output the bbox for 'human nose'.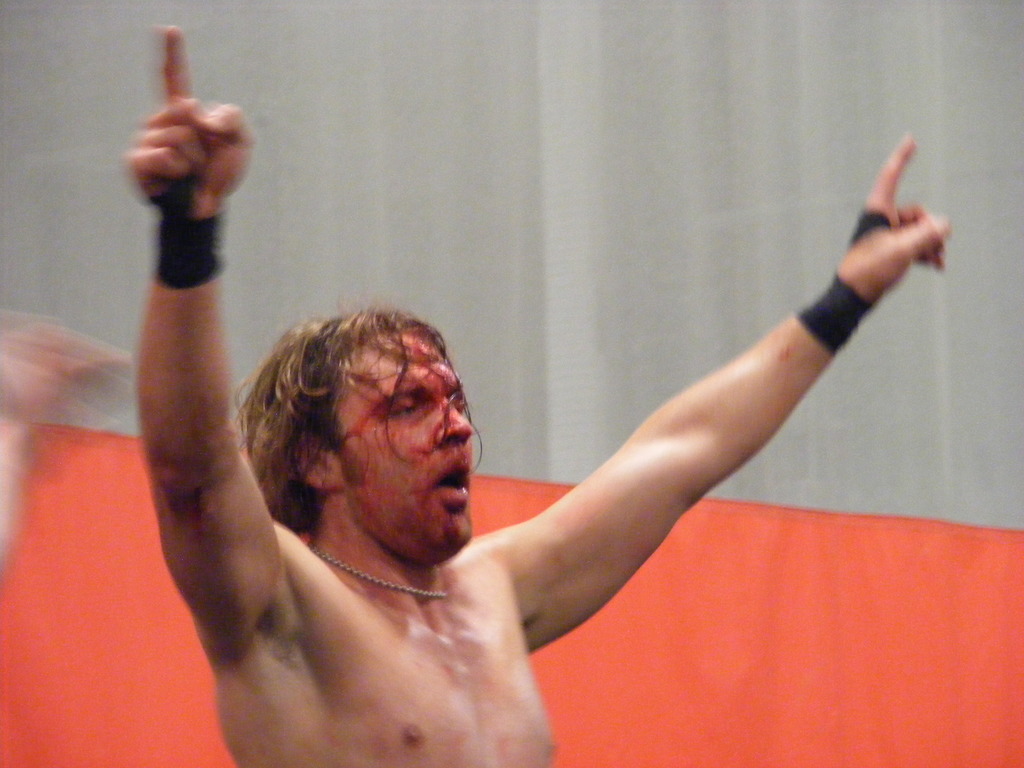
(left=435, top=400, right=478, bottom=445).
